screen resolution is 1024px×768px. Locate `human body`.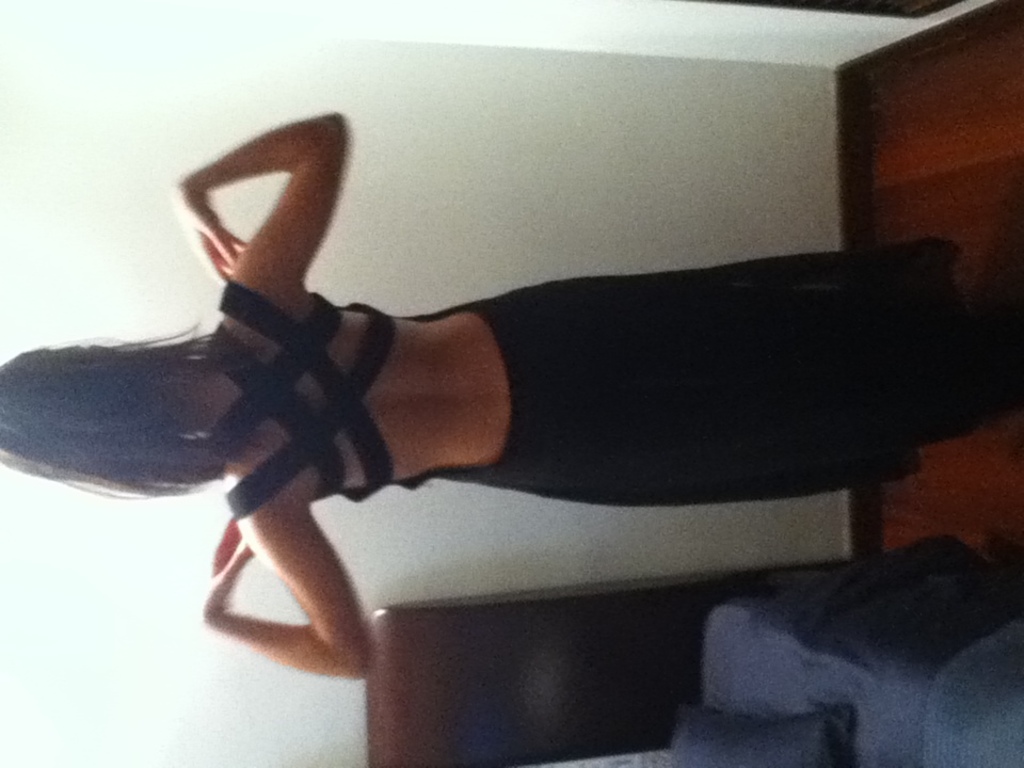
select_region(30, 61, 946, 745).
